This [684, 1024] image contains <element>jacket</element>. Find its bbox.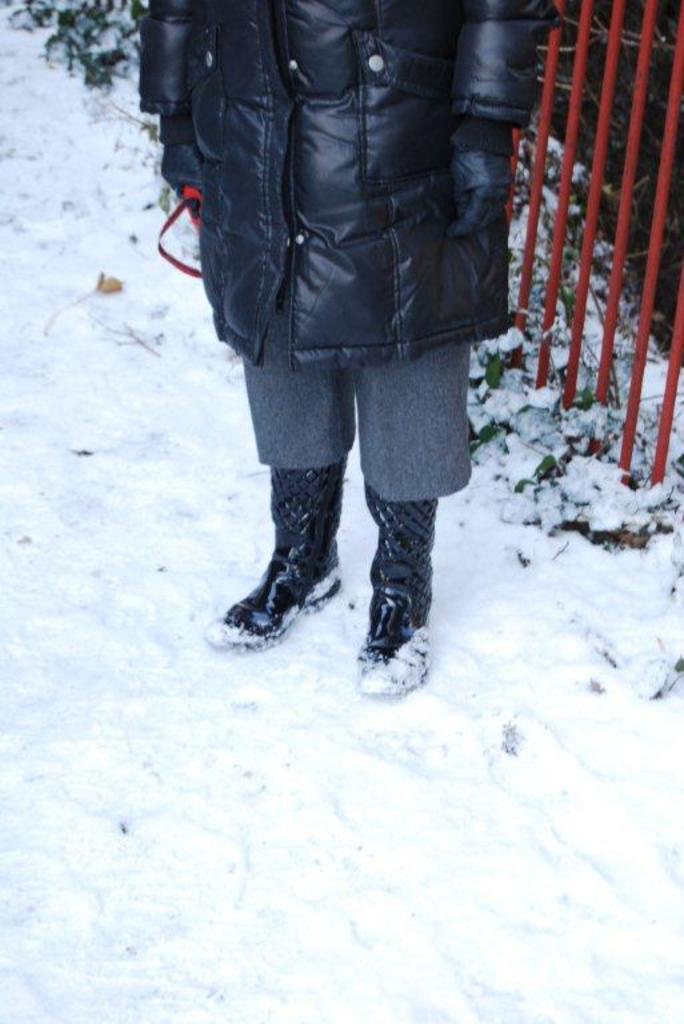
x1=136 y1=0 x2=541 y2=333.
